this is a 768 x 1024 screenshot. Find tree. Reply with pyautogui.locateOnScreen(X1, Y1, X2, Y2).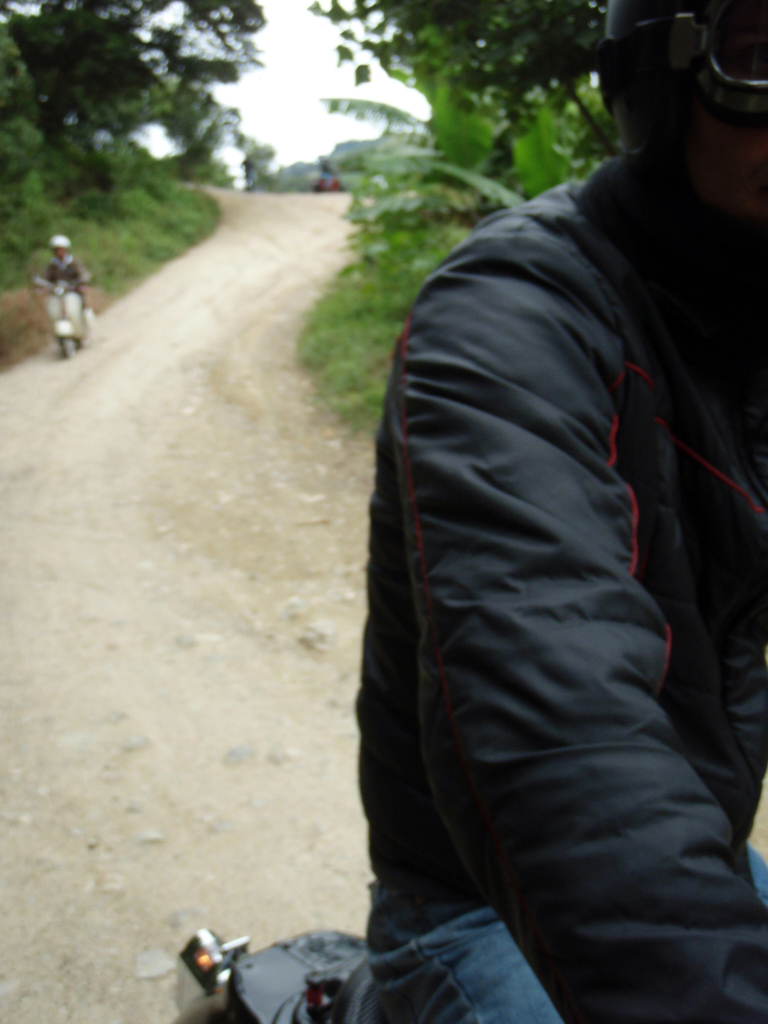
pyautogui.locateOnScreen(0, 0, 282, 296).
